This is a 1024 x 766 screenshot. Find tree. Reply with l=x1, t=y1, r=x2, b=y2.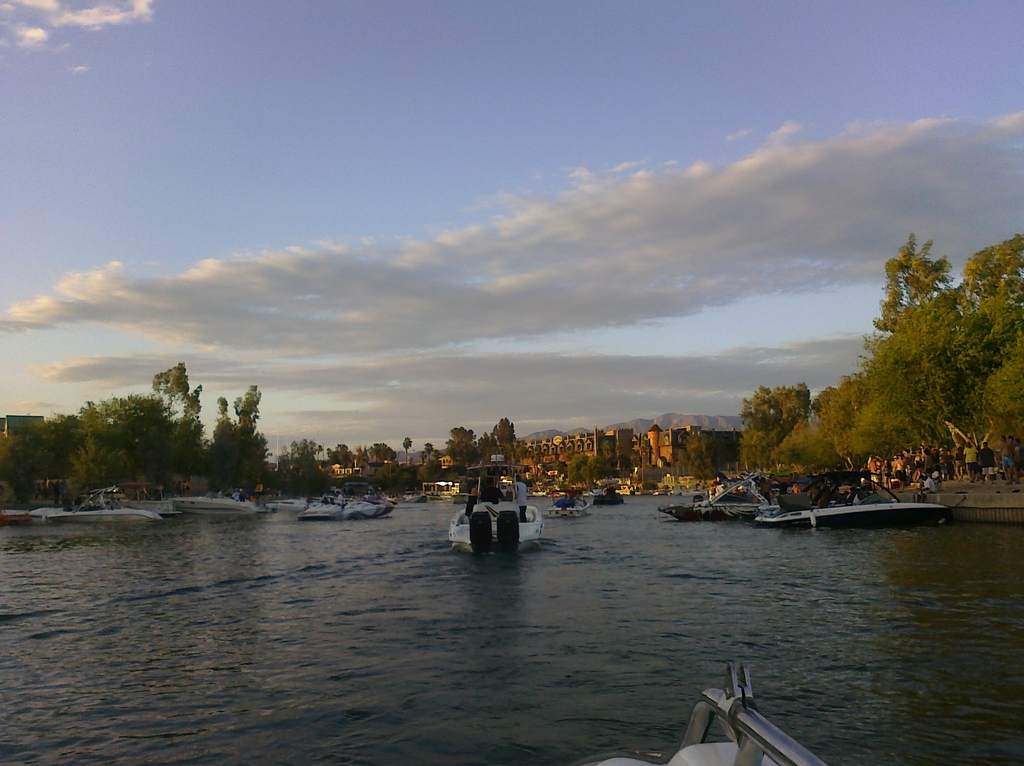
l=671, t=430, r=720, b=482.
